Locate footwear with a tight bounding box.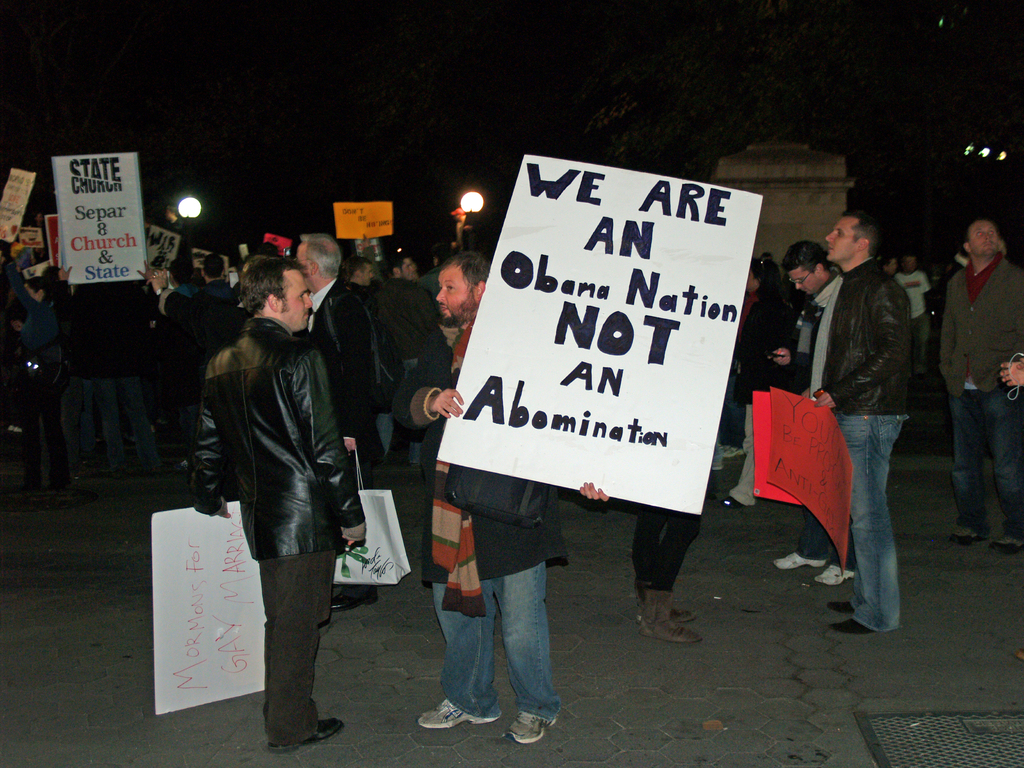
(left=816, top=562, right=857, bottom=590).
